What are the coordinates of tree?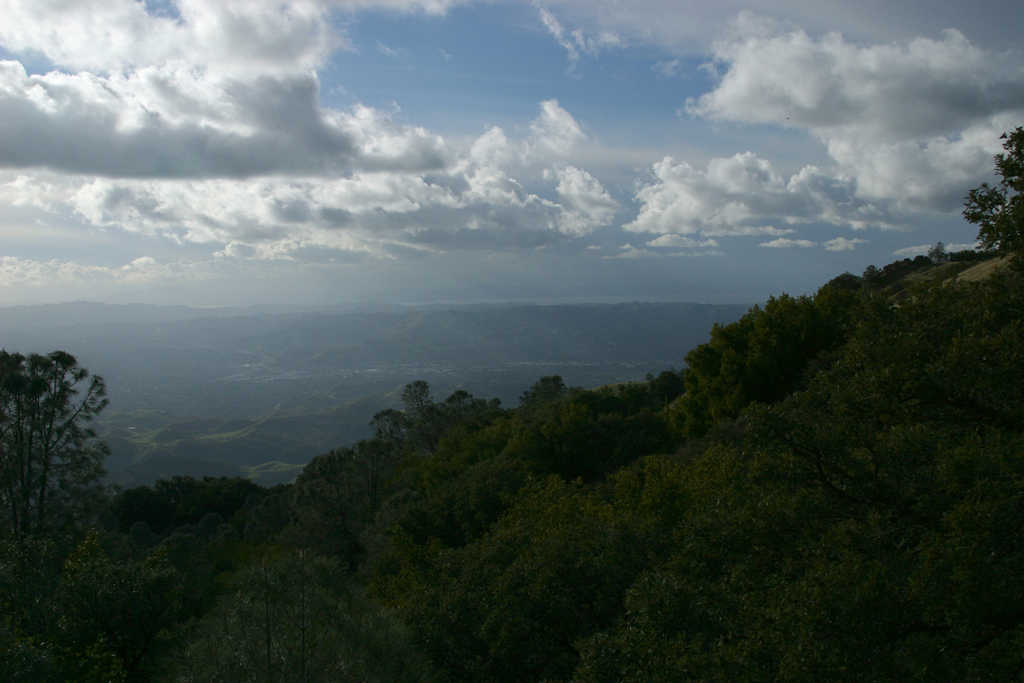
<bbox>961, 122, 1023, 277</bbox>.
